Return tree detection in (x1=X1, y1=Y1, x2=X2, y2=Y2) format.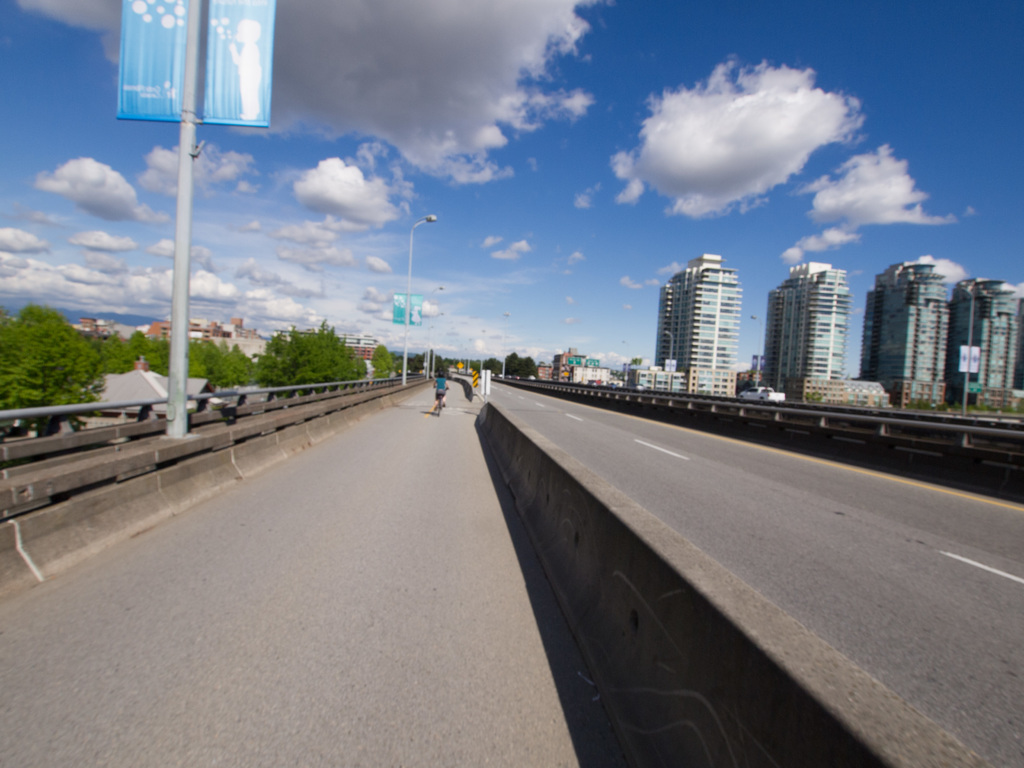
(x1=102, y1=325, x2=173, y2=373).
